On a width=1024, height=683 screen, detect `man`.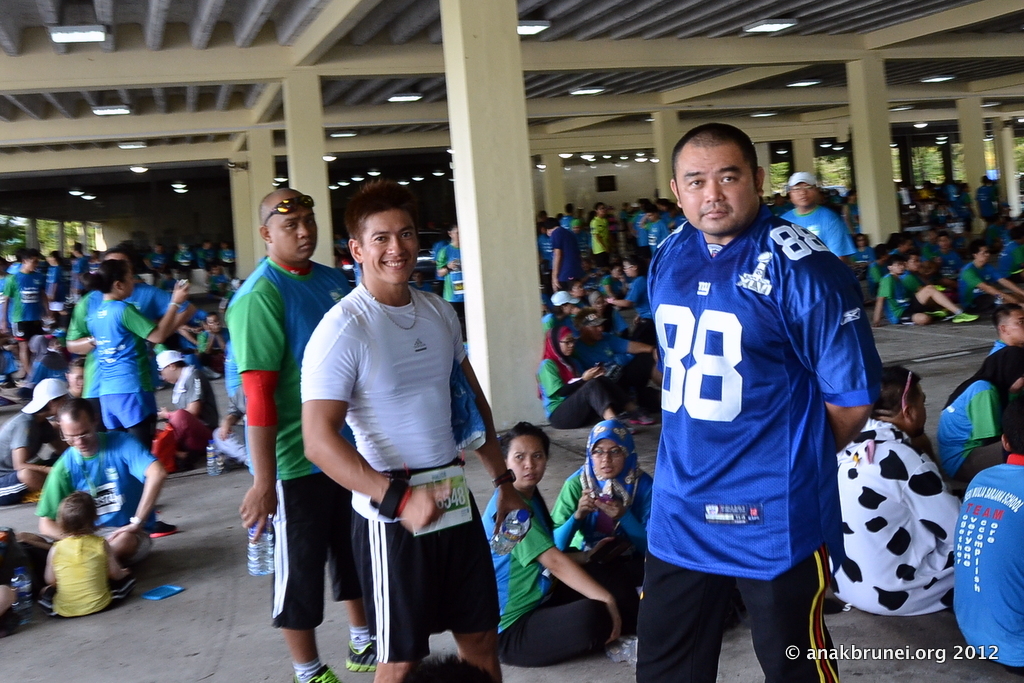
<region>220, 183, 377, 682</region>.
